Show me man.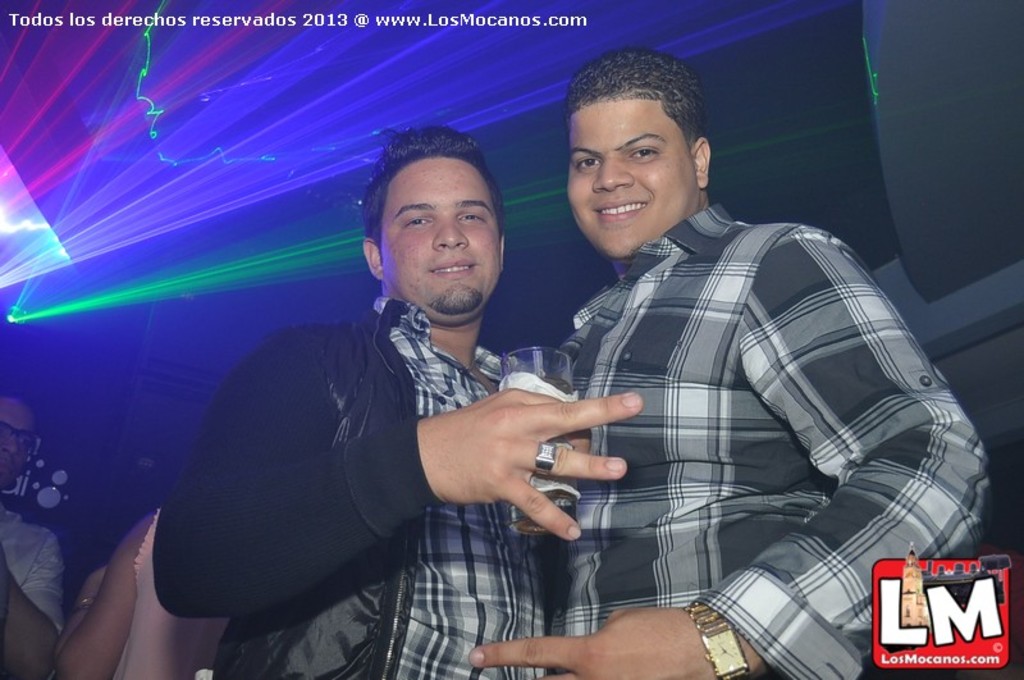
man is here: pyautogui.locateOnScreen(0, 391, 61, 679).
